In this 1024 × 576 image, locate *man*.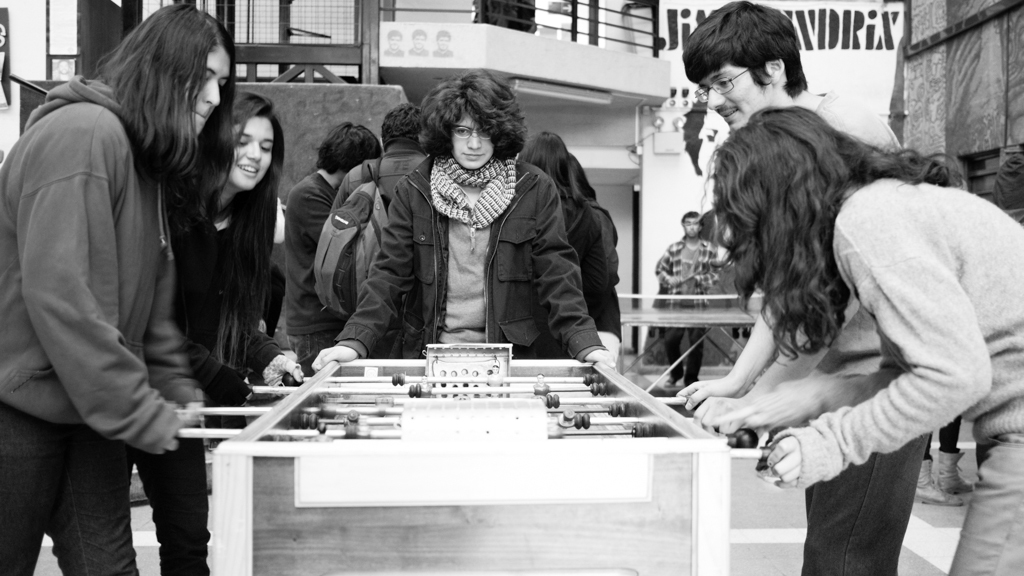
Bounding box: locate(643, 0, 929, 575).
